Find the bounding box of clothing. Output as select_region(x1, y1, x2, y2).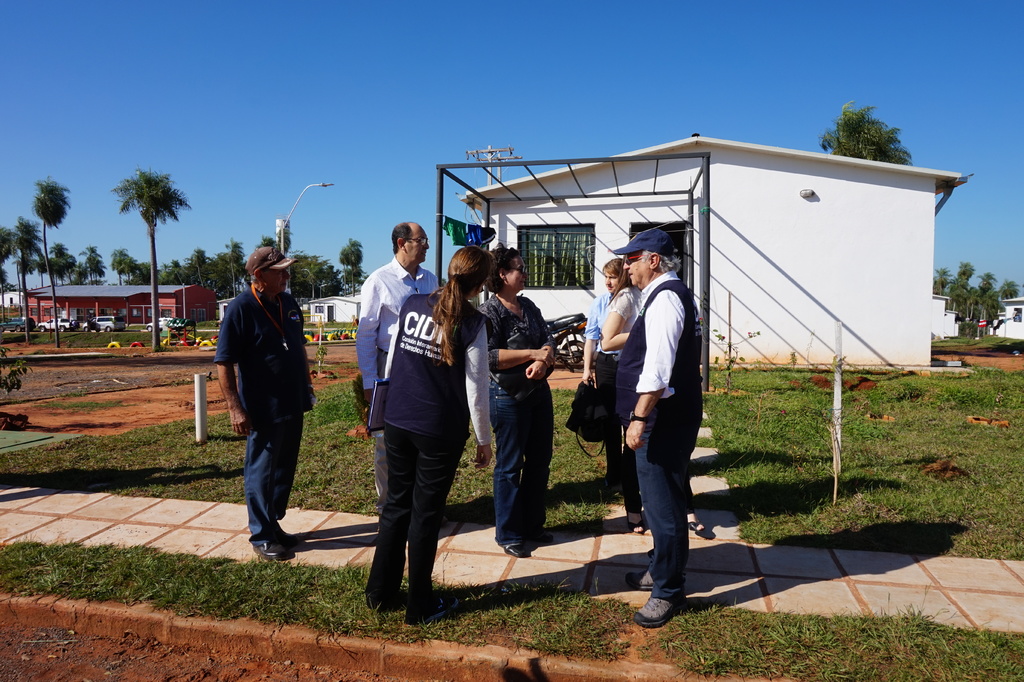
select_region(617, 268, 702, 602).
